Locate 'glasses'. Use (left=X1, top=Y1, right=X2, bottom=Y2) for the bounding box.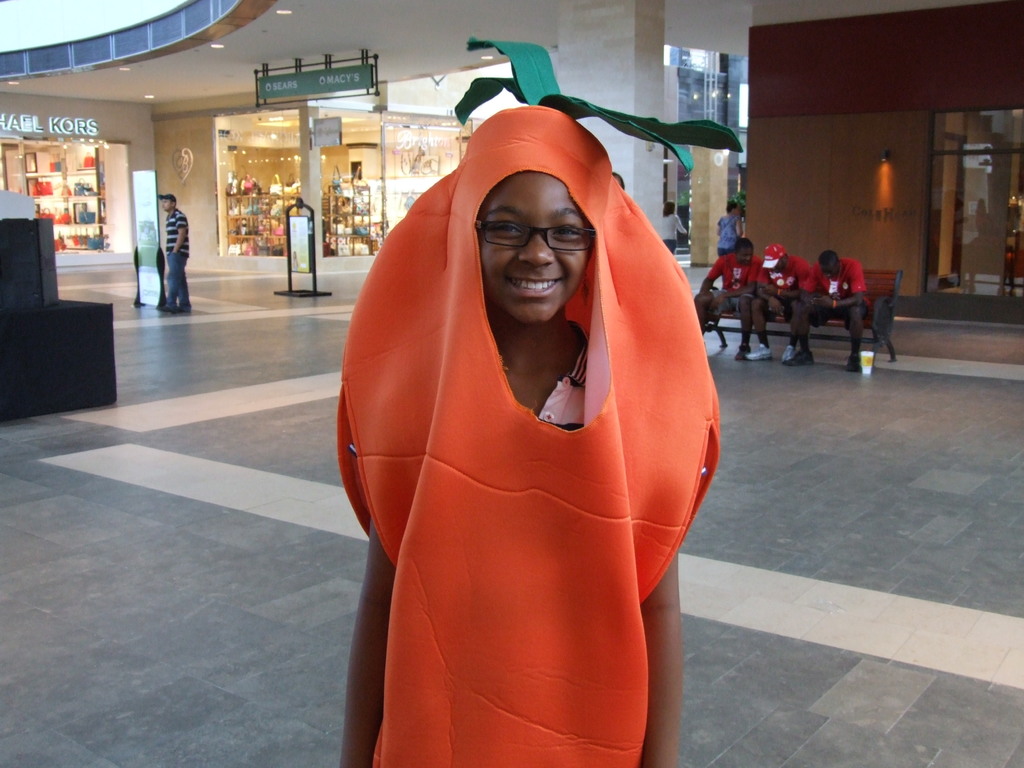
(left=472, top=207, right=596, bottom=259).
